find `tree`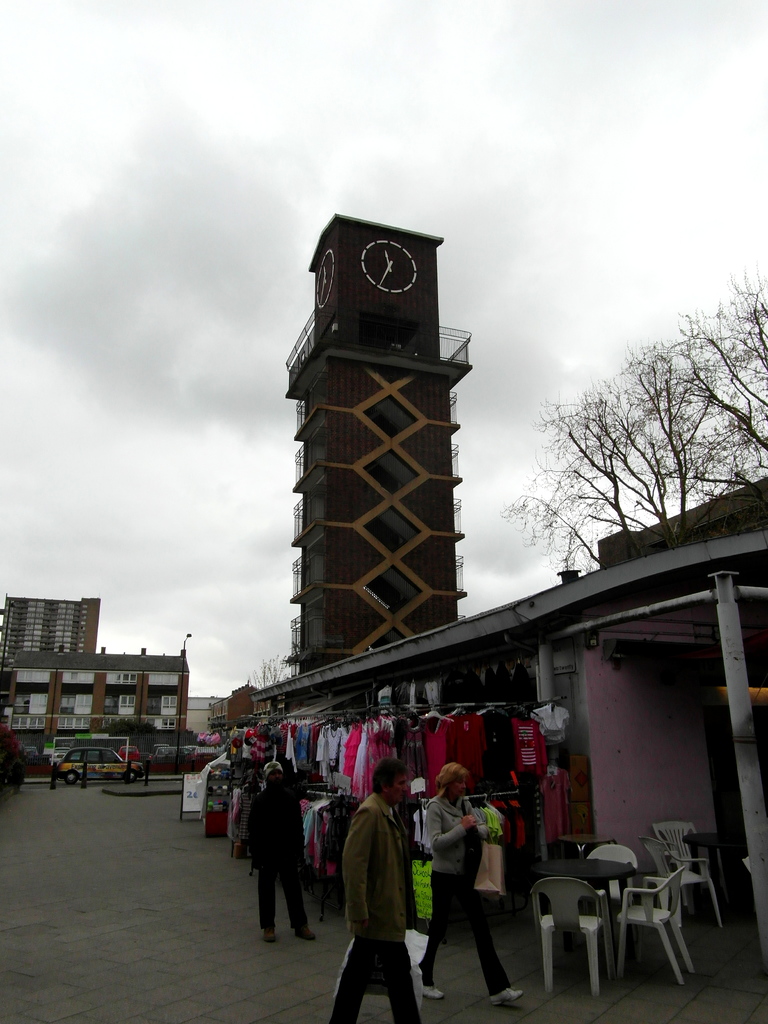
(x1=243, y1=650, x2=303, y2=692)
